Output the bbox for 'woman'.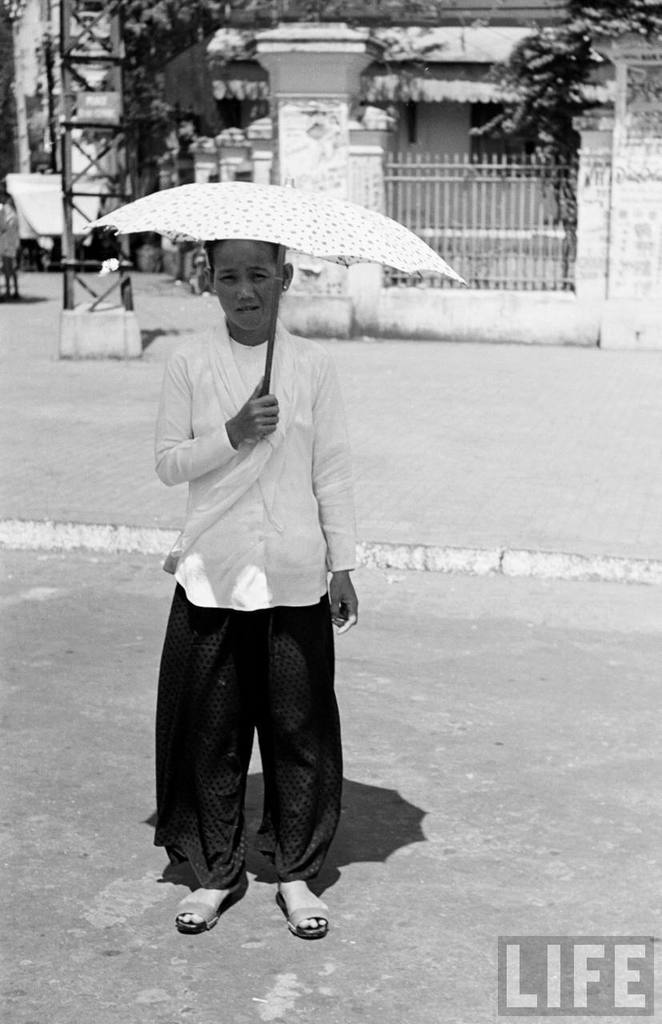
(134, 222, 353, 930).
